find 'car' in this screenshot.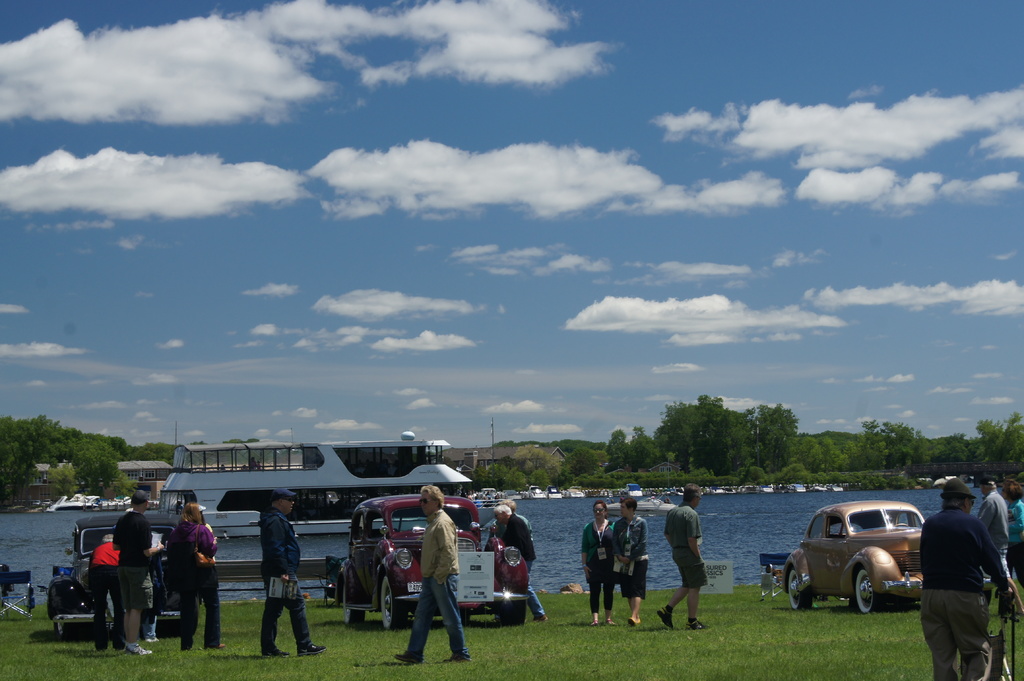
The bounding box for 'car' is select_region(340, 498, 531, 629).
